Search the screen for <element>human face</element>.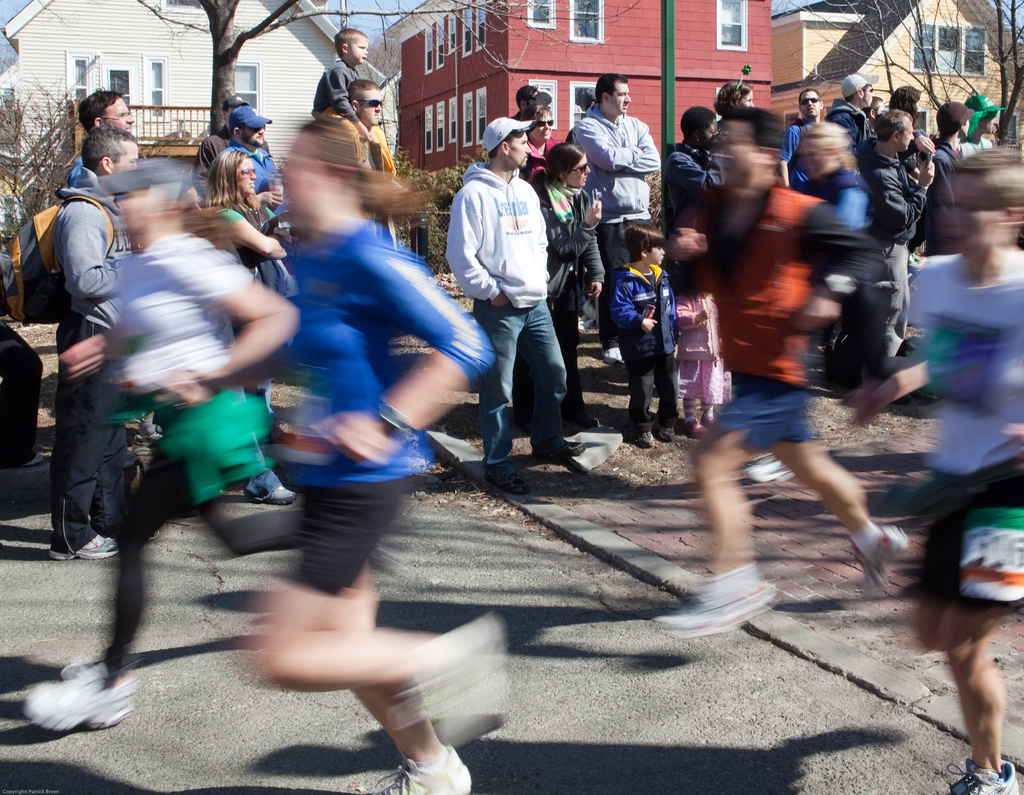
Found at pyautogui.locateOnScreen(360, 91, 387, 129).
